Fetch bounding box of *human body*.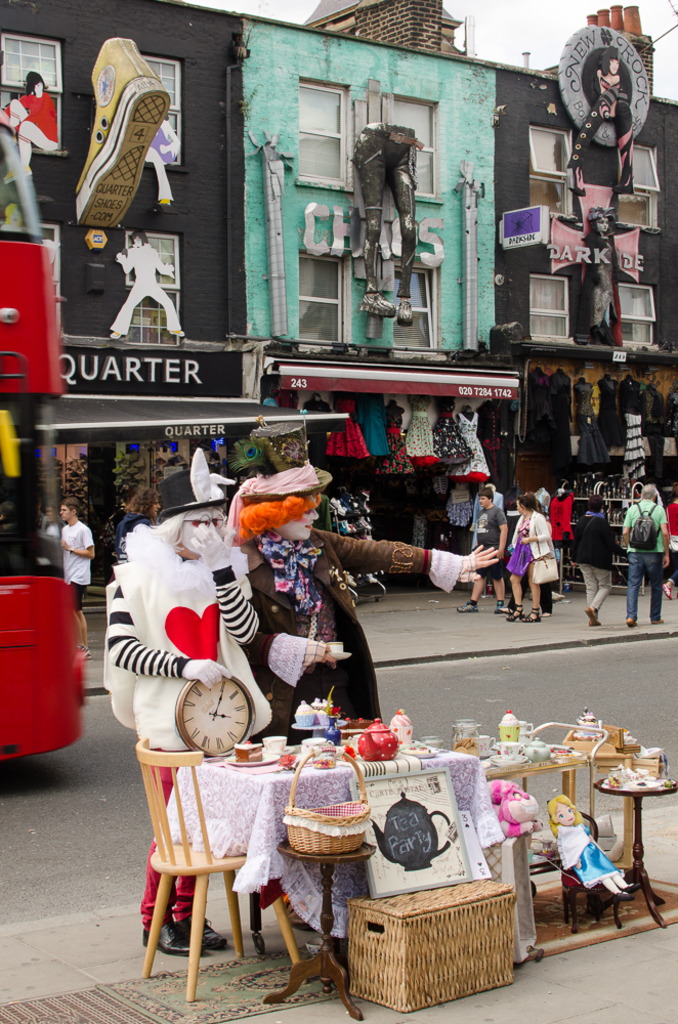
Bbox: {"left": 112, "top": 232, "right": 186, "bottom": 334}.
